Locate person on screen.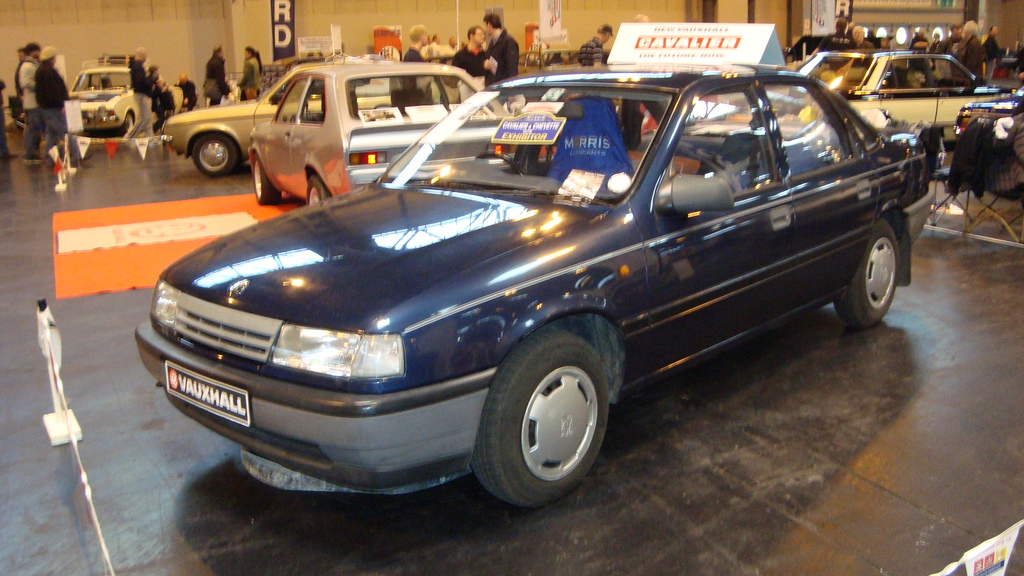
On screen at (573,23,612,78).
